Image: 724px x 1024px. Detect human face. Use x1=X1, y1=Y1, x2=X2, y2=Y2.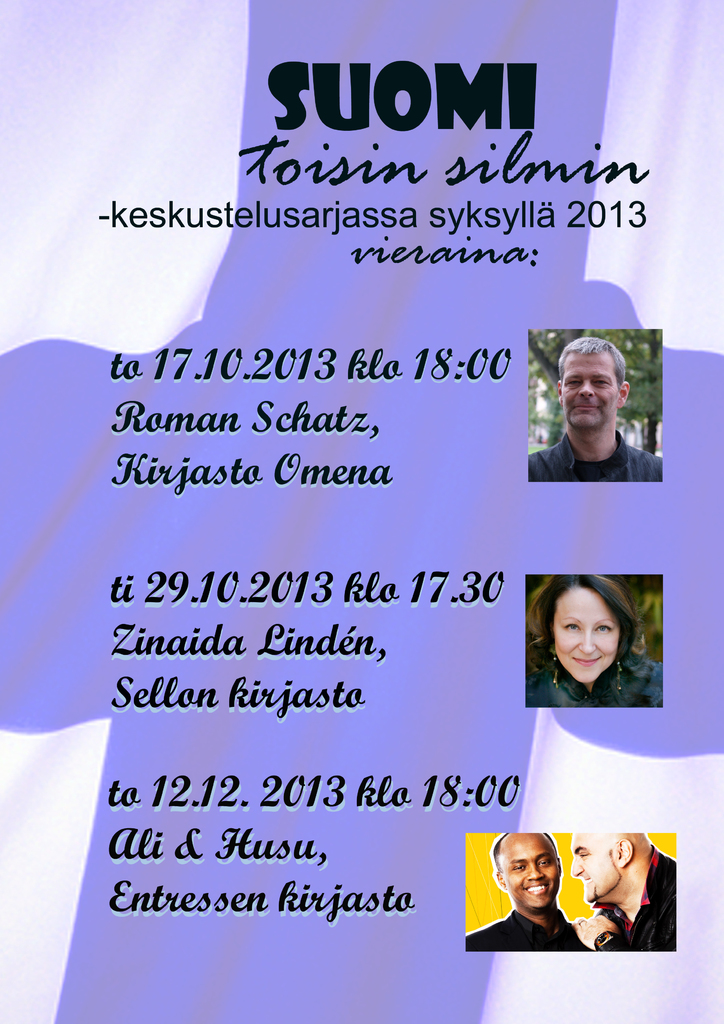
x1=553, y1=585, x2=618, y2=683.
